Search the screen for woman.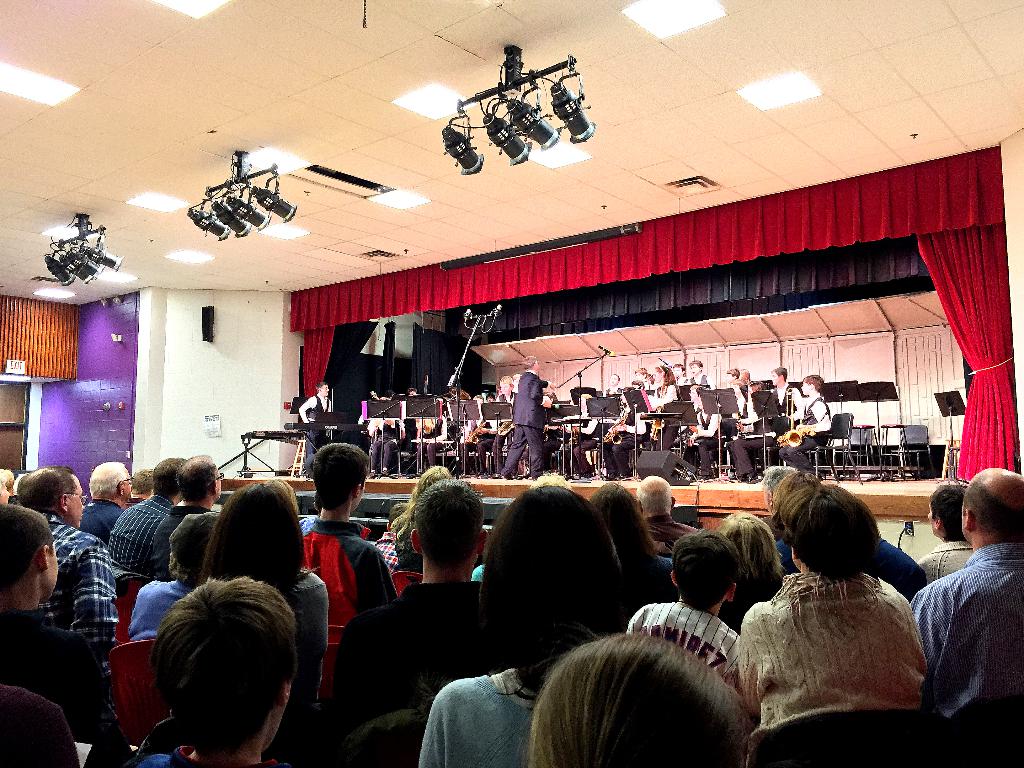
Found at 414,415,447,477.
